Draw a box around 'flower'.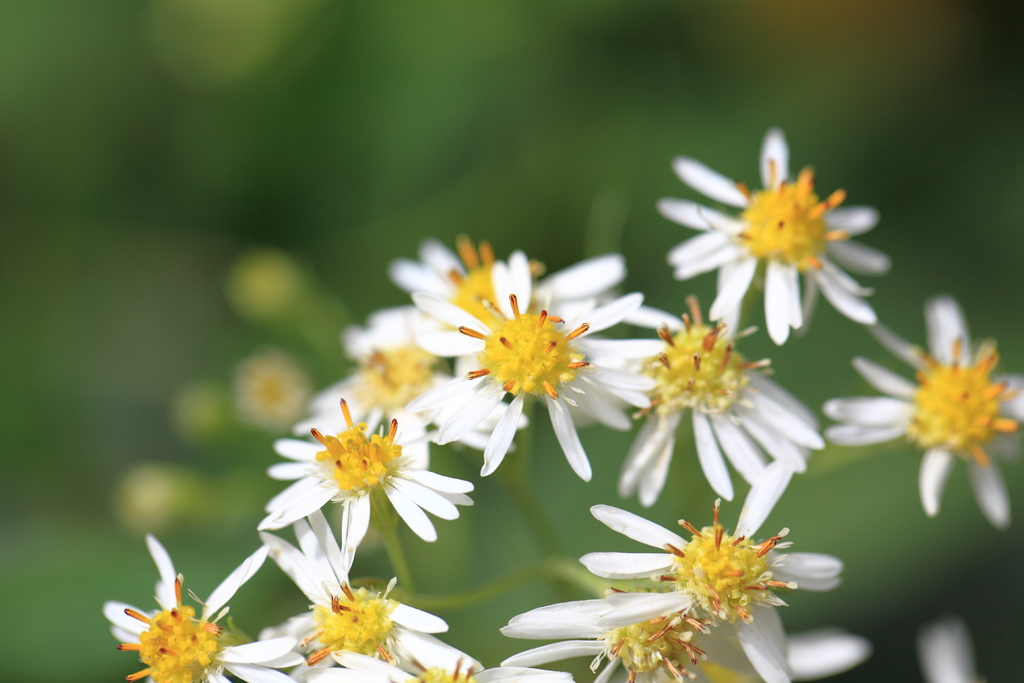
bbox=(105, 531, 307, 682).
